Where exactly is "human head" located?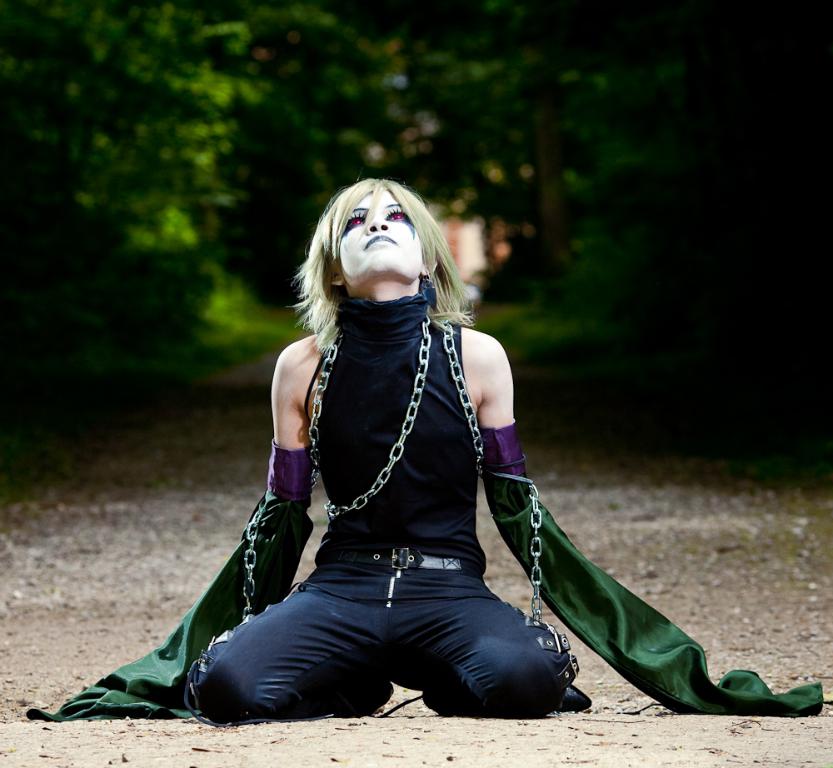
Its bounding box is bbox(310, 177, 430, 286).
